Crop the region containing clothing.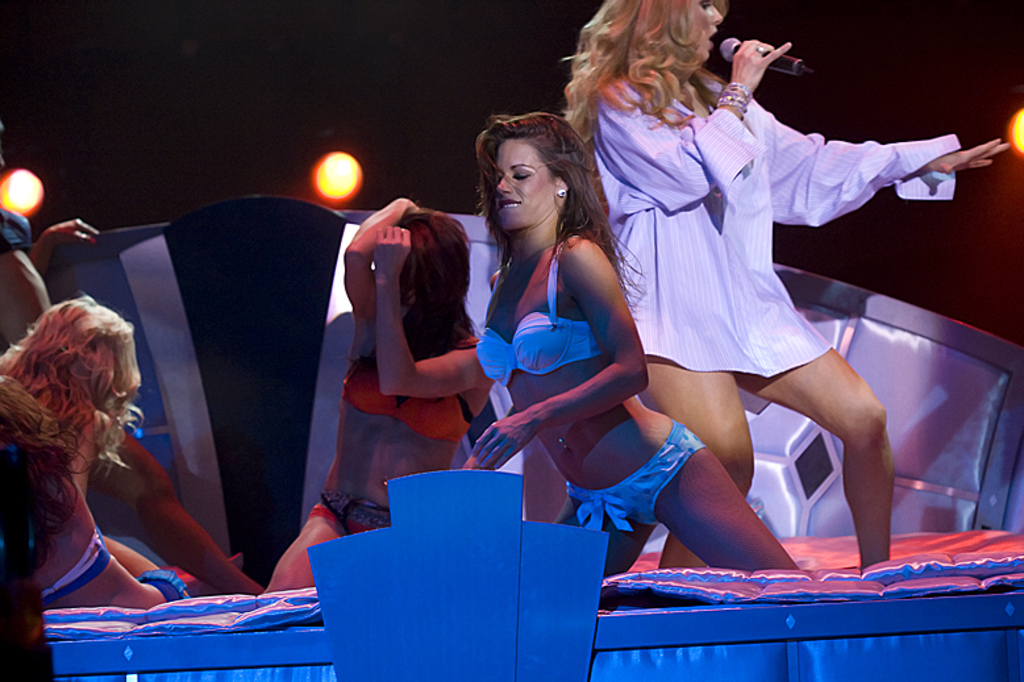
Crop region: bbox=[338, 380, 483, 444].
